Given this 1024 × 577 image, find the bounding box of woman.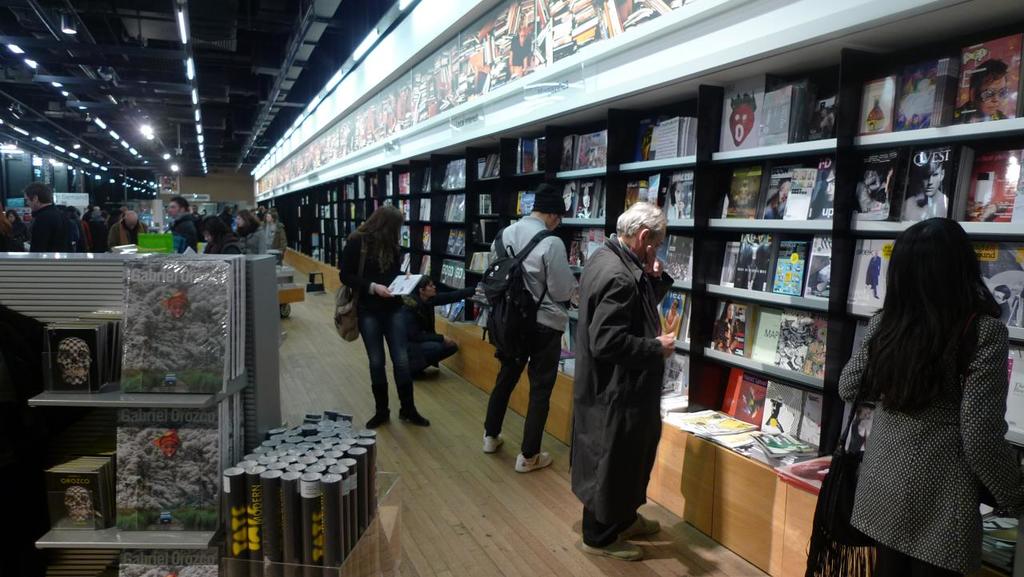
(x1=6, y1=207, x2=26, y2=242).
